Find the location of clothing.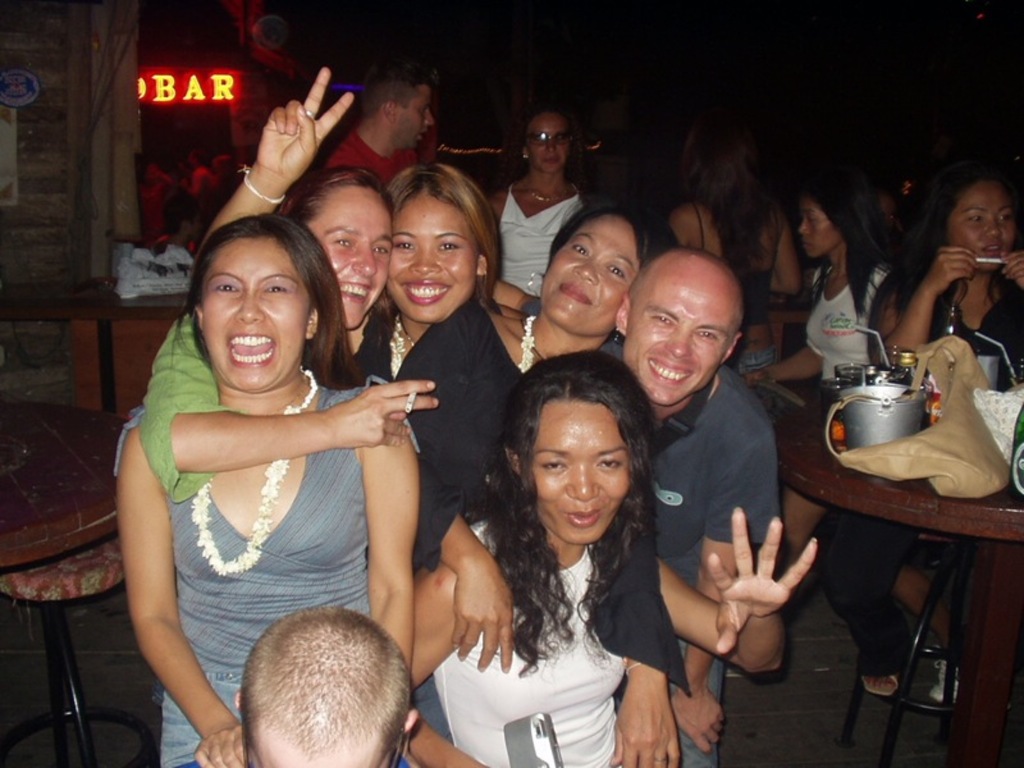
Location: pyautogui.locateOnScreen(323, 128, 429, 189).
